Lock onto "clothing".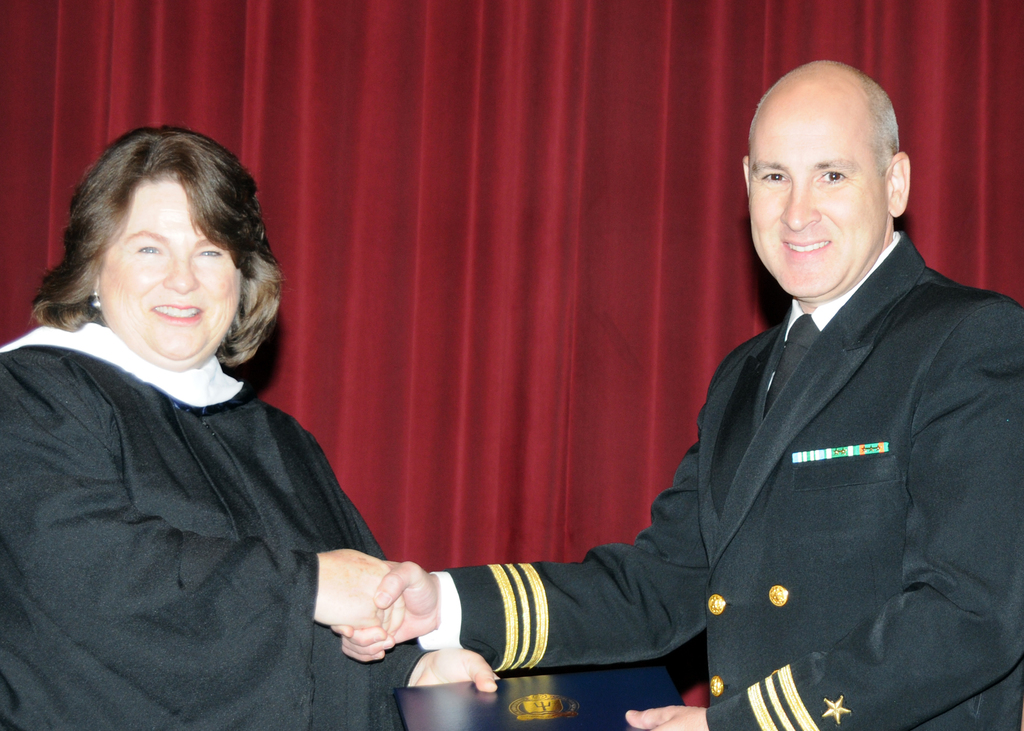
Locked: select_region(417, 223, 1023, 730).
